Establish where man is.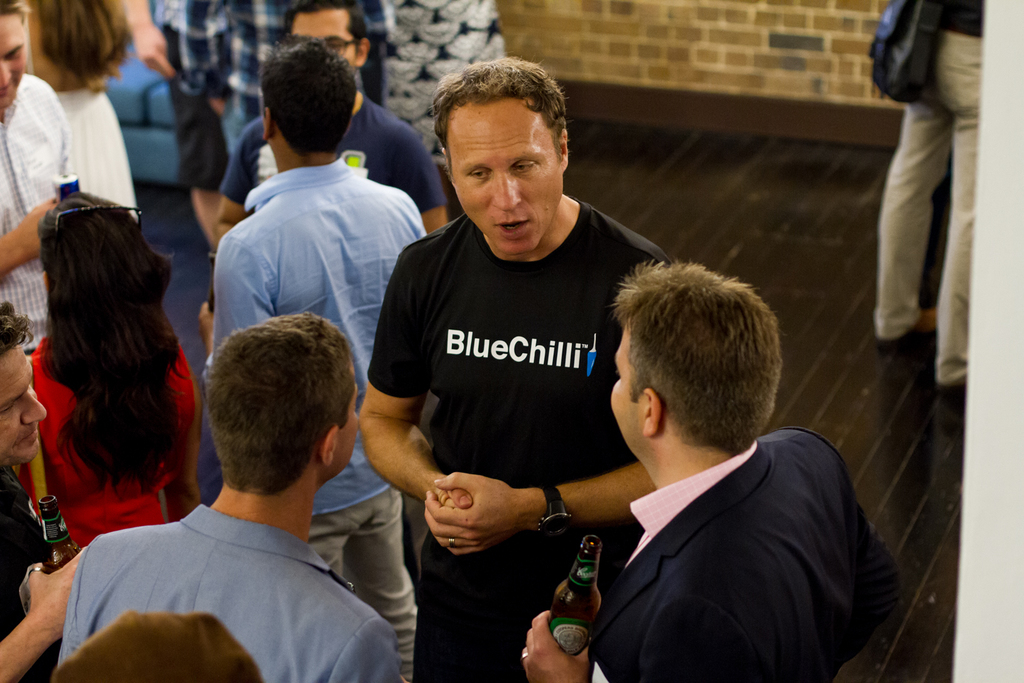
Established at <region>351, 56, 686, 682</region>.
